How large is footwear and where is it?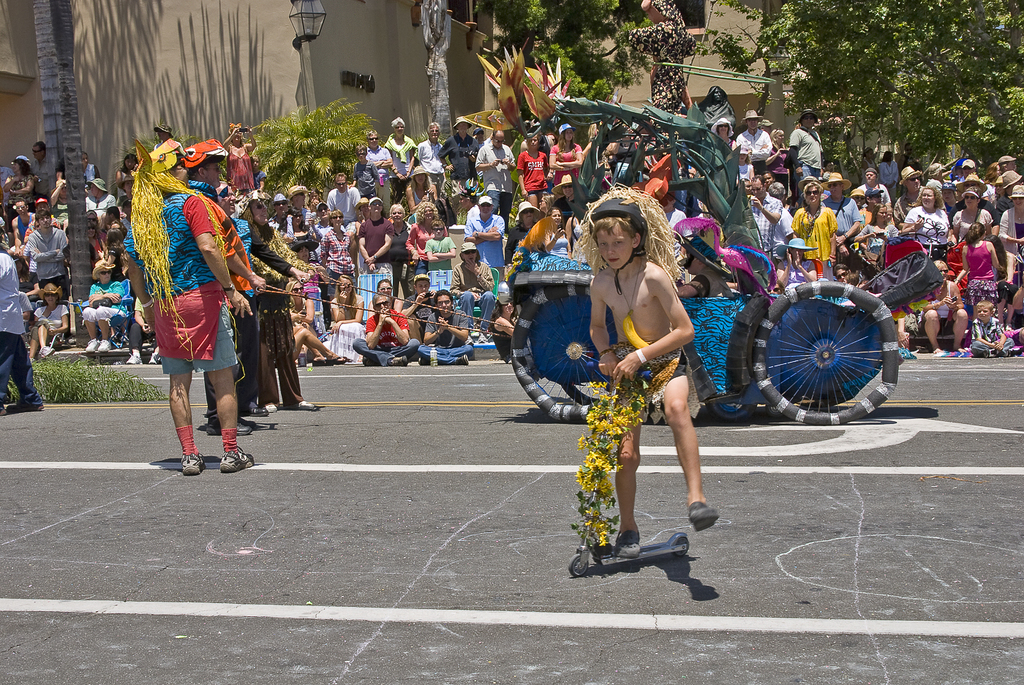
Bounding box: select_region(980, 349, 988, 360).
